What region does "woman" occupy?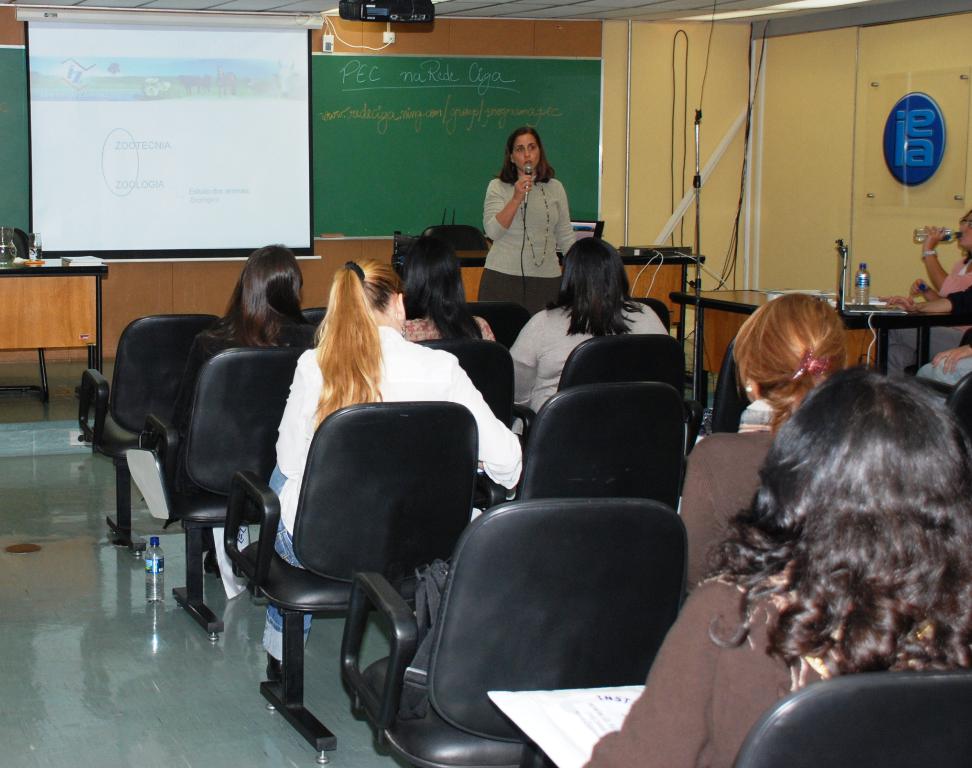
{"x1": 270, "y1": 259, "x2": 525, "y2": 660}.
